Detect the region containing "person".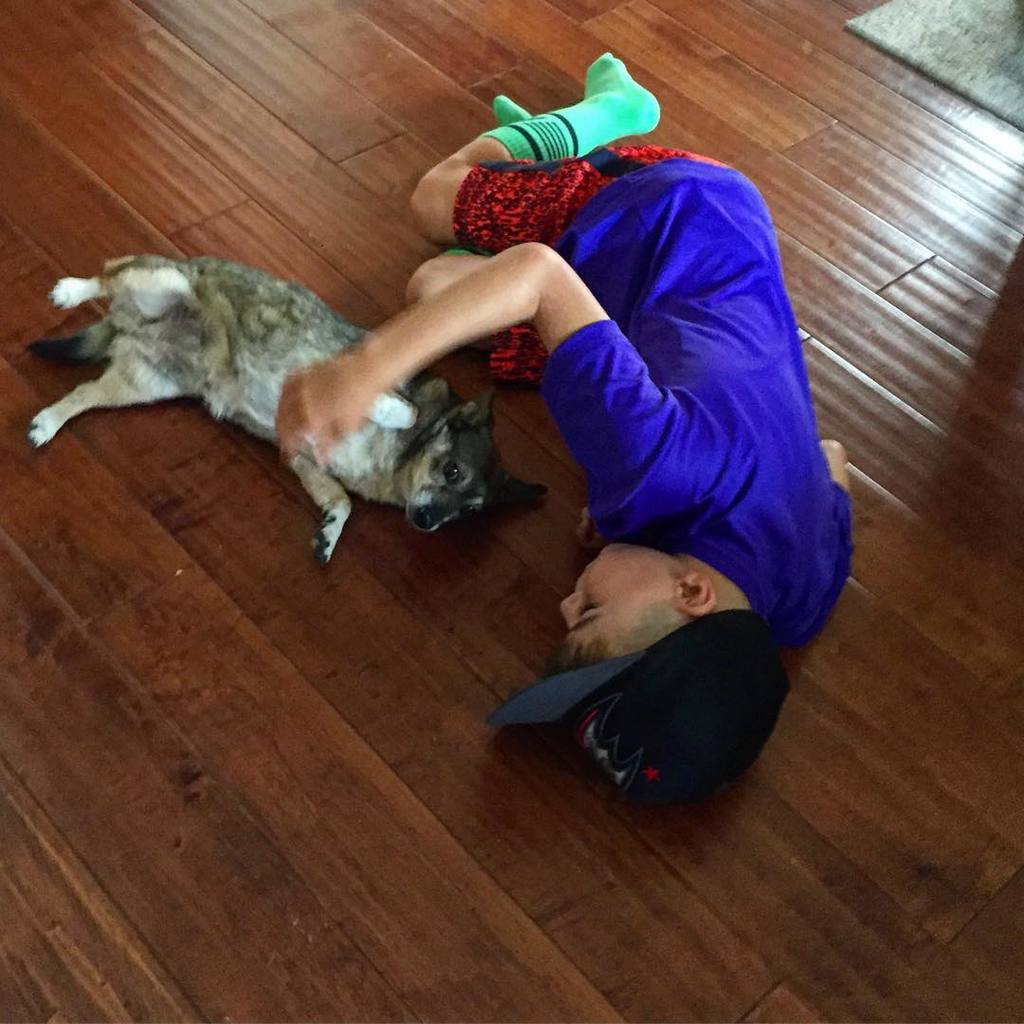
[253,40,853,798].
